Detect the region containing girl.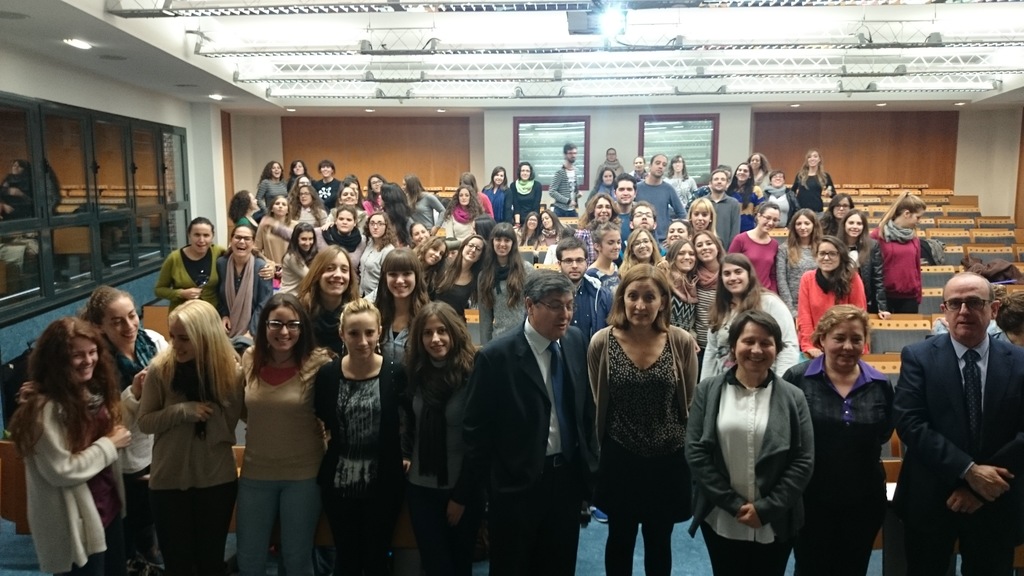
x1=328, y1=186, x2=366, y2=230.
